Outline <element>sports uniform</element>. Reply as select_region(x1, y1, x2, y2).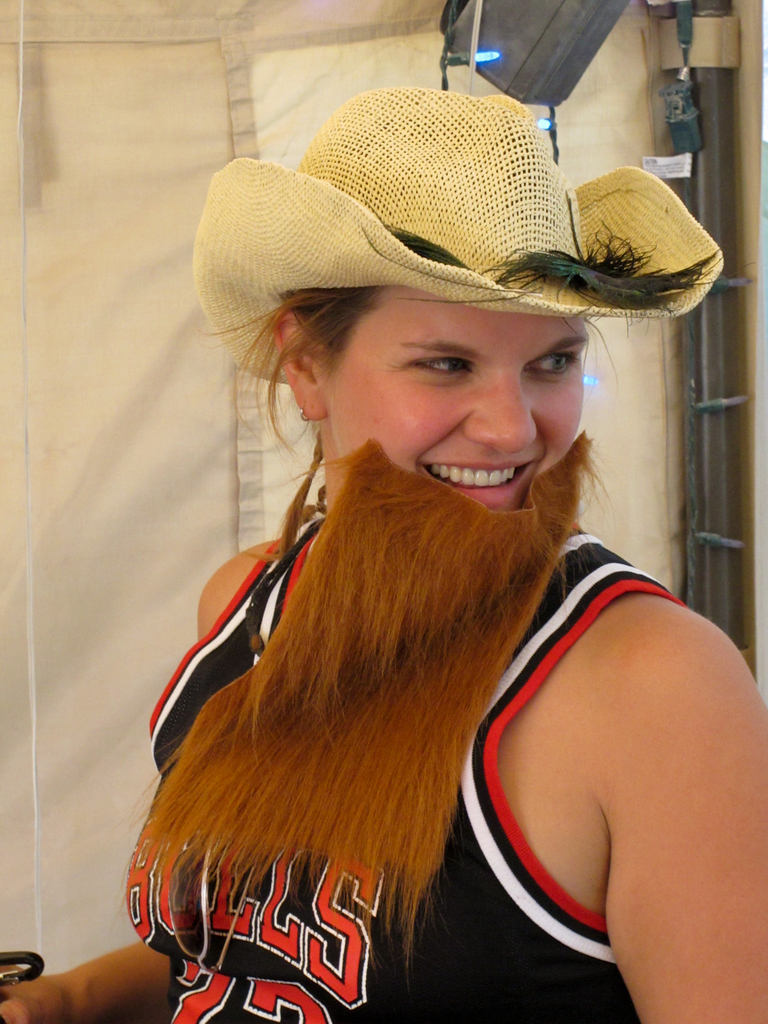
select_region(101, 114, 739, 982).
